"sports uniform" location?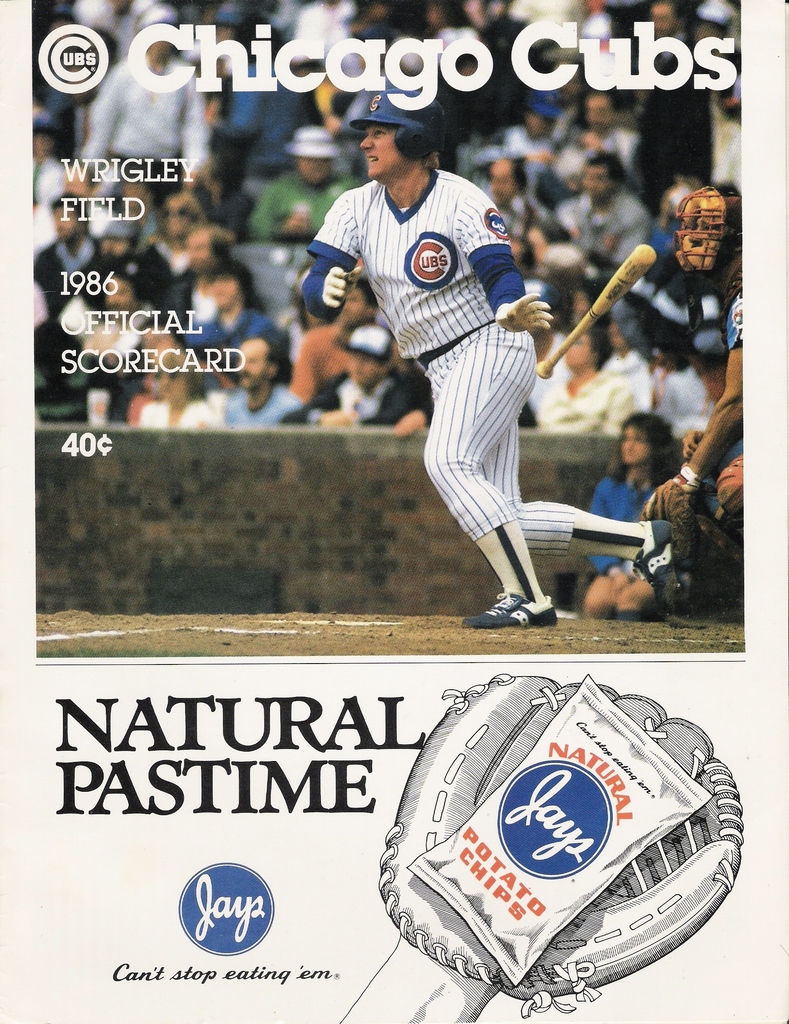
l=302, t=88, r=683, b=631
